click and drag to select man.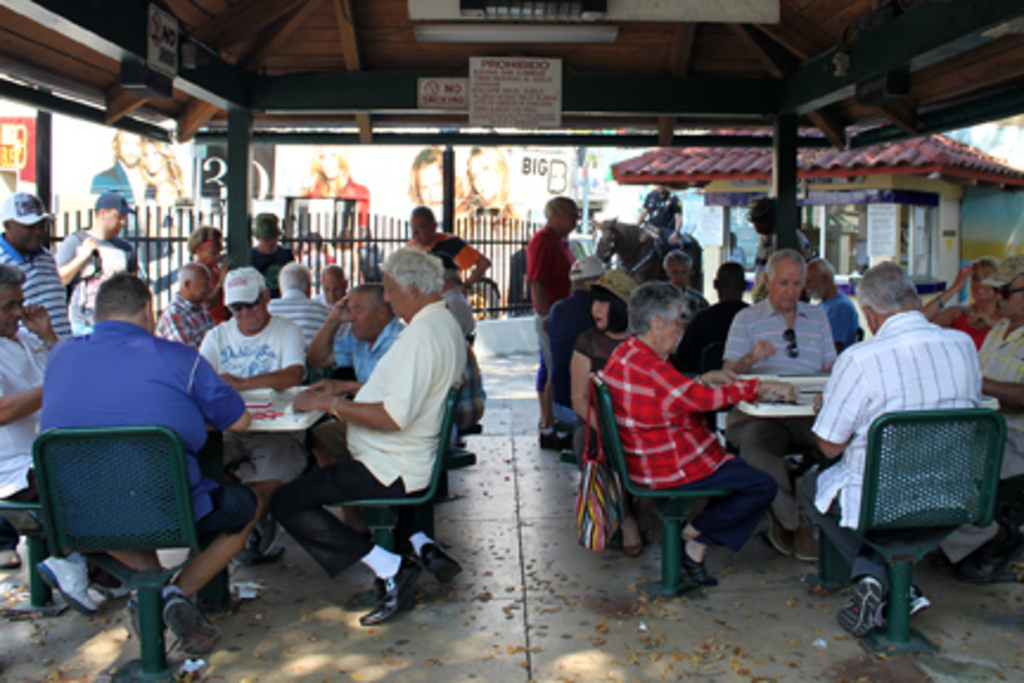
Selection: region(799, 261, 858, 353).
